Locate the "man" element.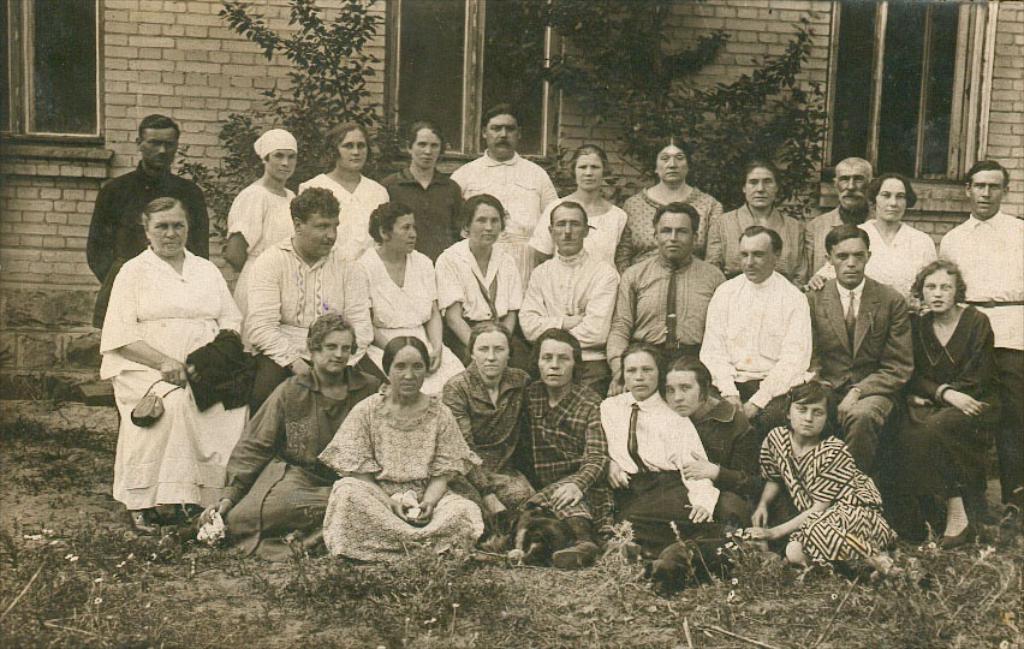
Element bbox: detection(933, 156, 1023, 553).
